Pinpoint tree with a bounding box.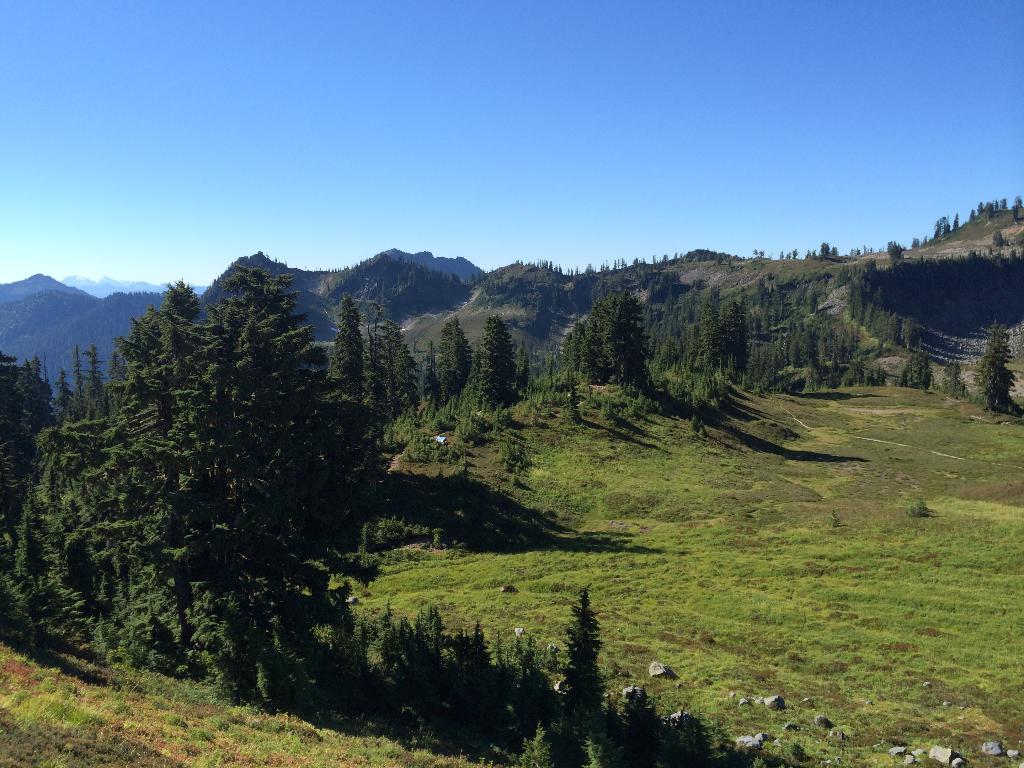
710, 301, 752, 383.
